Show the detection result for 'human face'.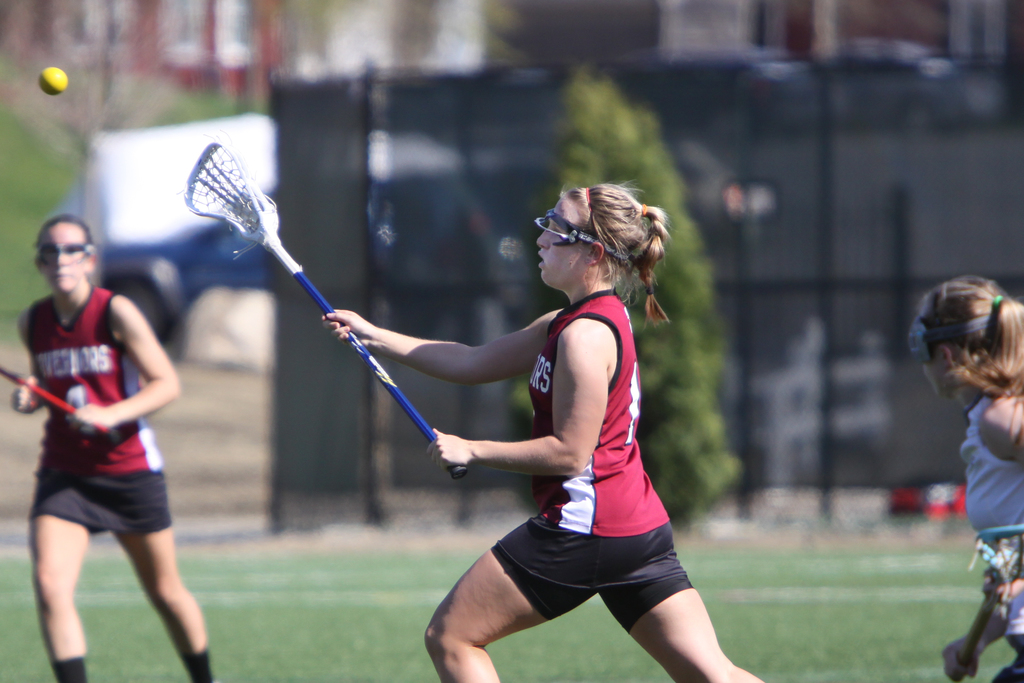
(x1=538, y1=193, x2=593, y2=286).
